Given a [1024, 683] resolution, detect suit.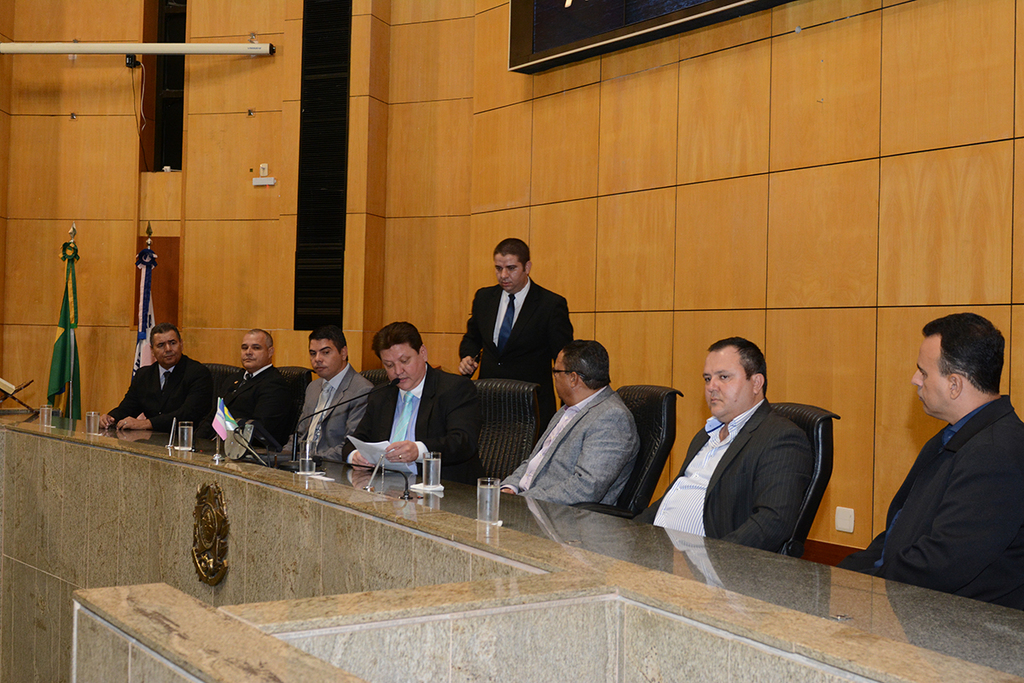
detection(111, 349, 223, 438).
